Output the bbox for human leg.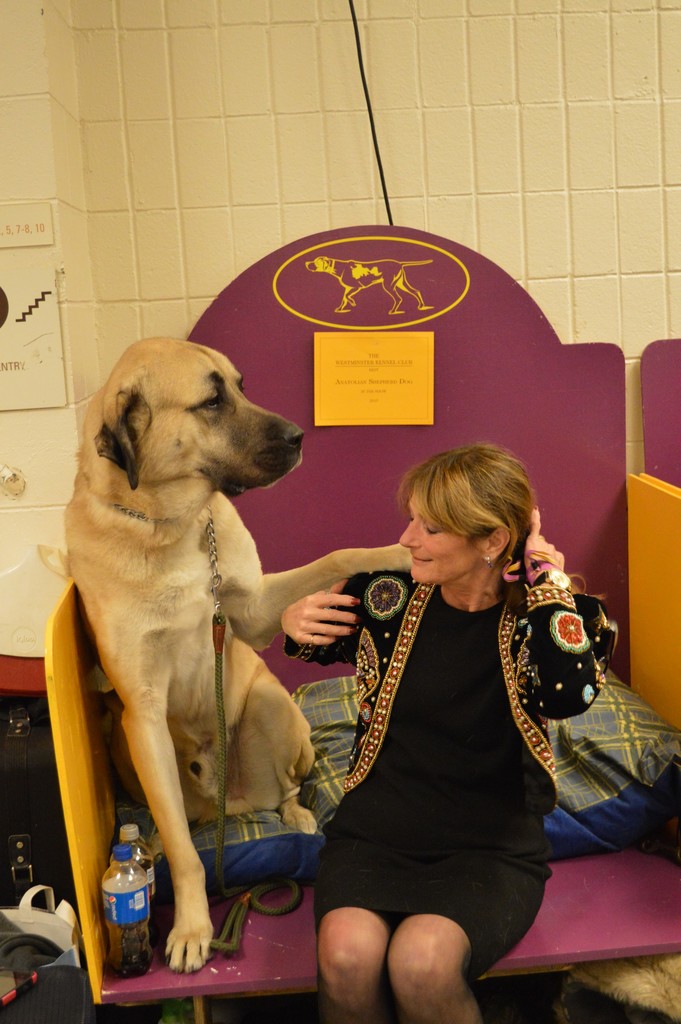
select_region(386, 914, 491, 1023).
